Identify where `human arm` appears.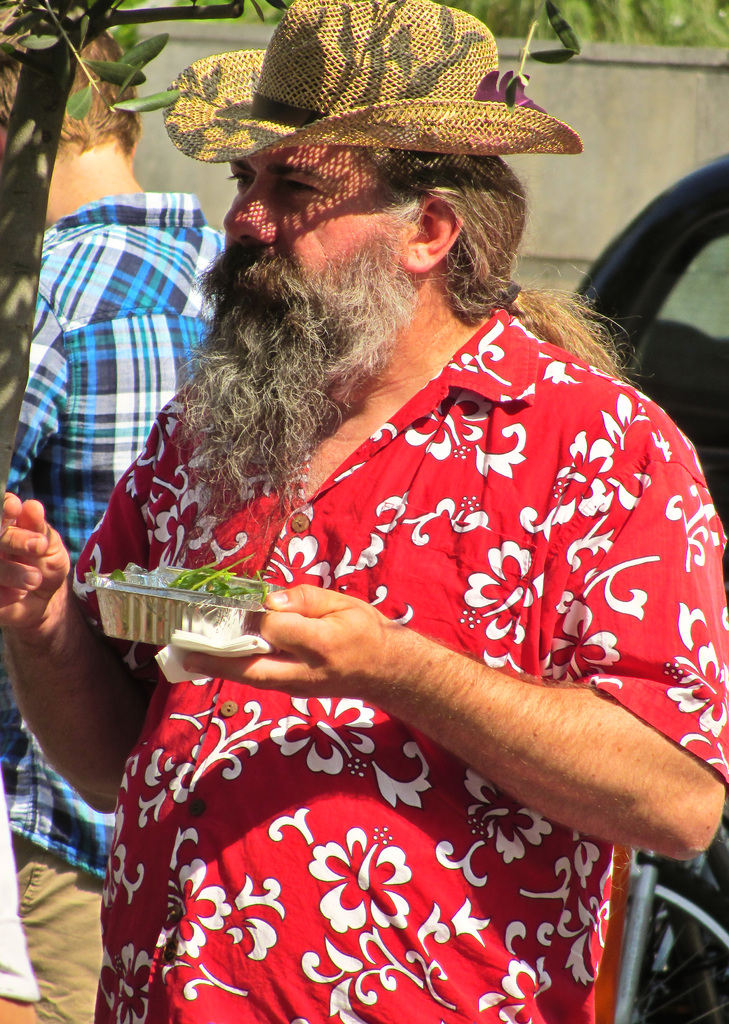
Appears at box(0, 385, 192, 807).
